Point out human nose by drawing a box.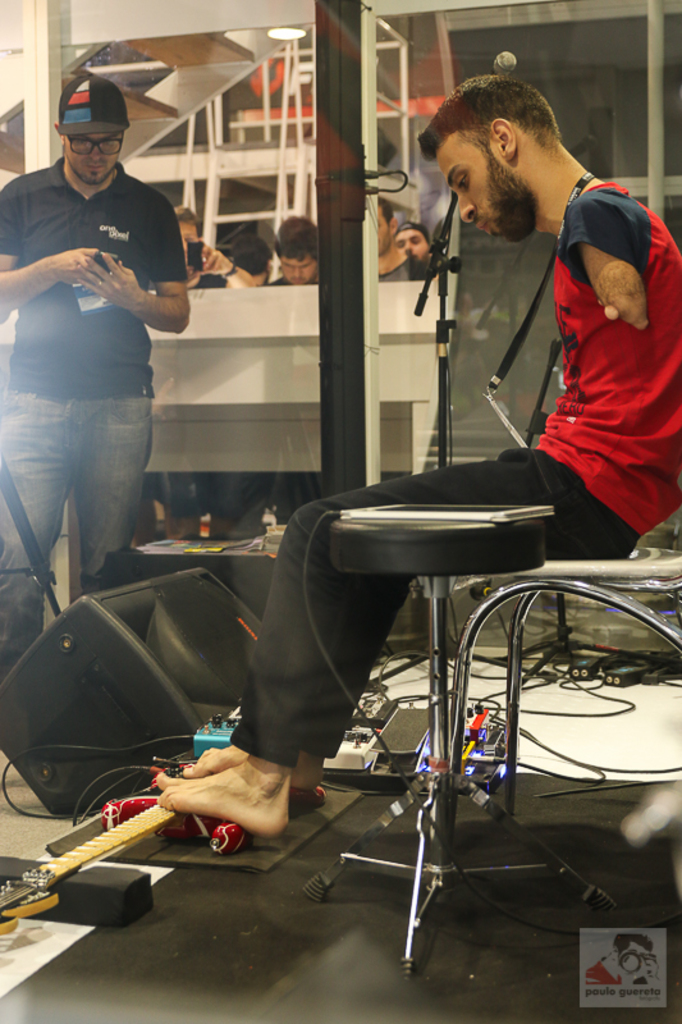
407:242:413:247.
